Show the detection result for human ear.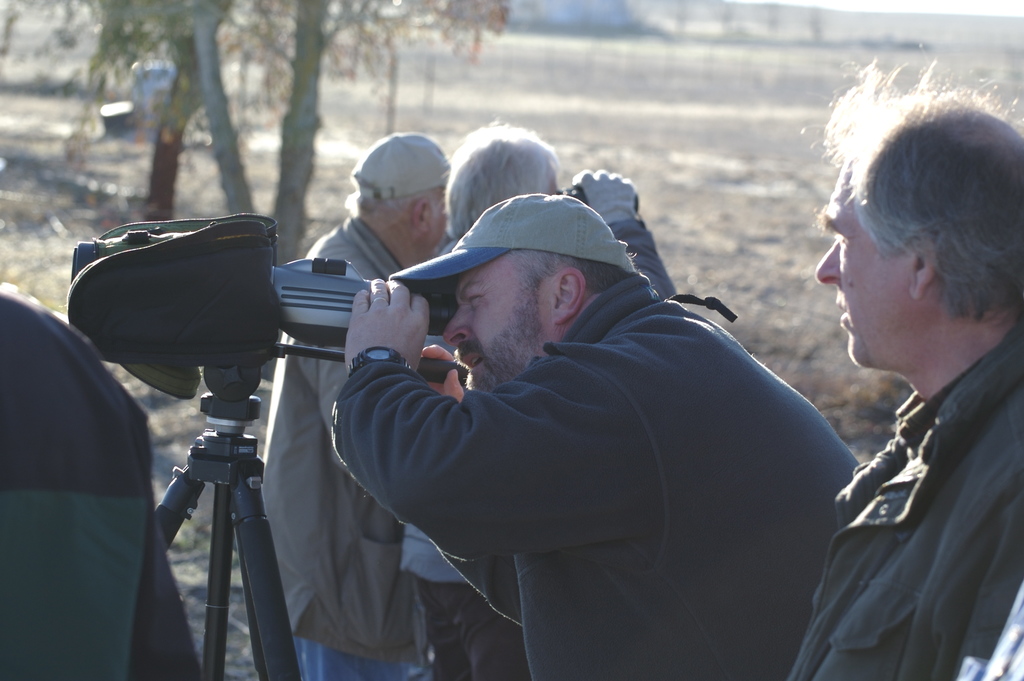
(550, 268, 584, 321).
